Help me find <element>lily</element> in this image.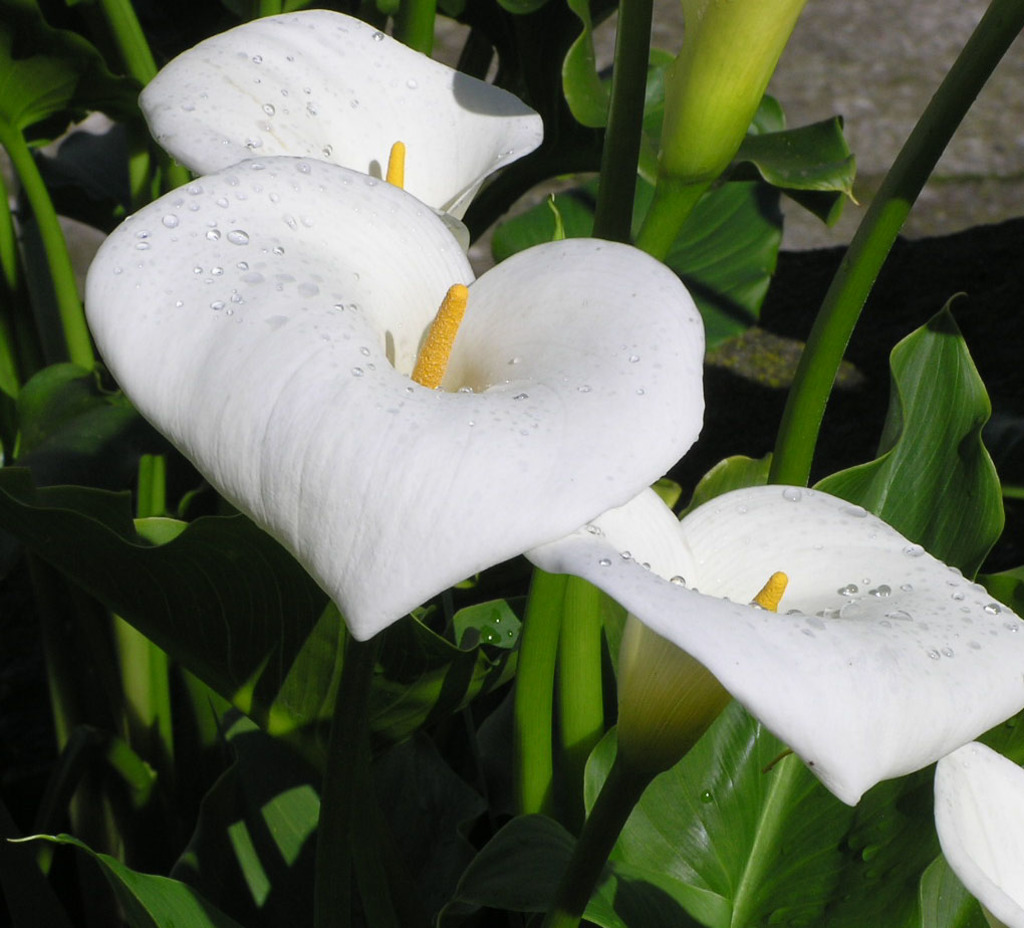
Found it: box(520, 480, 1023, 815).
